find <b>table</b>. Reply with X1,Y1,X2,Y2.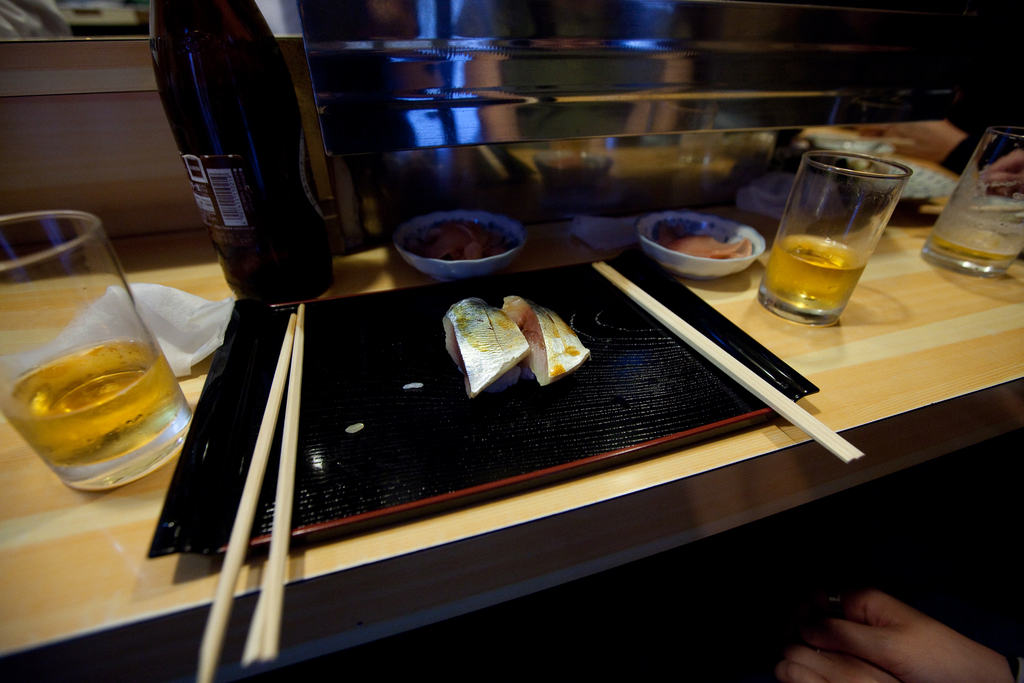
204,174,932,566.
